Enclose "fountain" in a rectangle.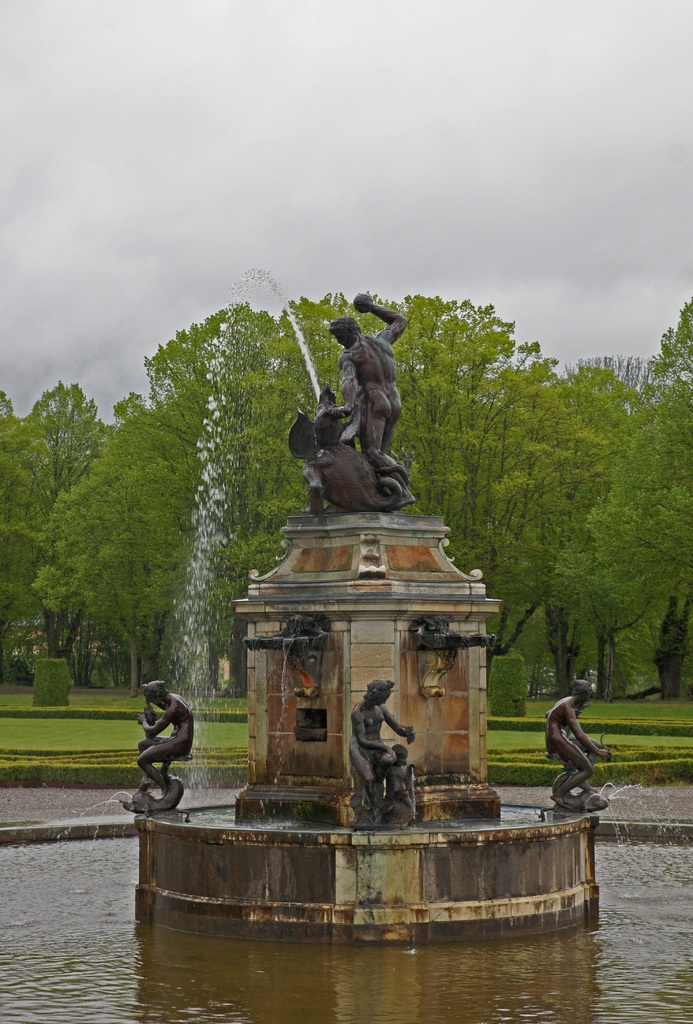
pyautogui.locateOnScreen(113, 294, 643, 991).
